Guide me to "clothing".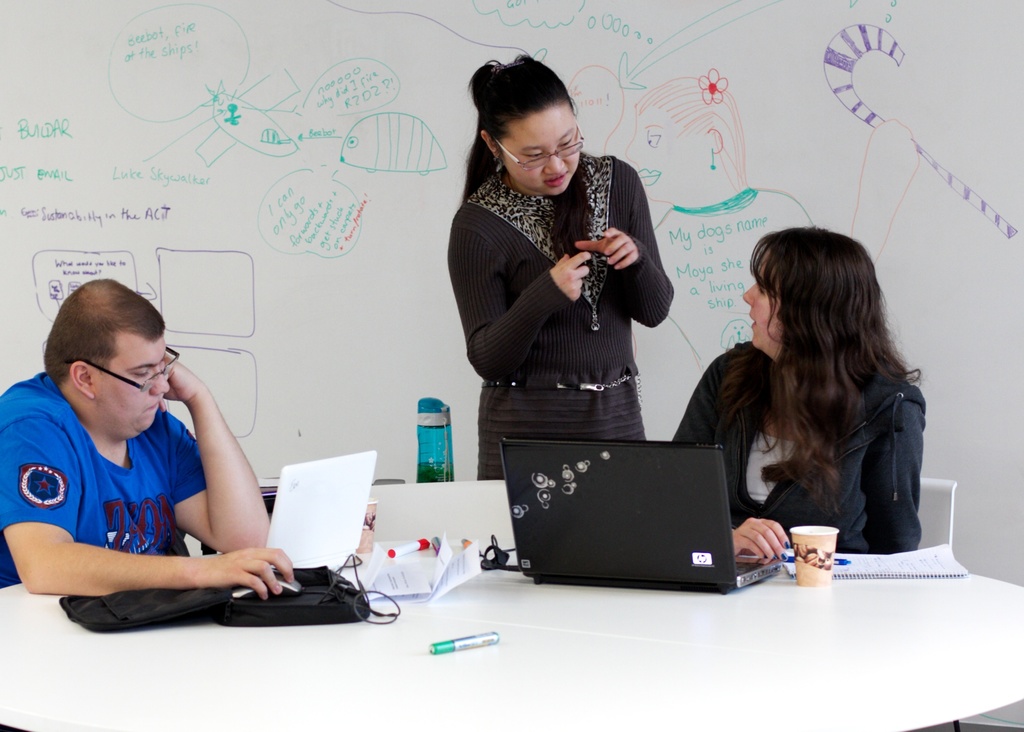
Guidance: l=669, t=268, r=958, b=566.
